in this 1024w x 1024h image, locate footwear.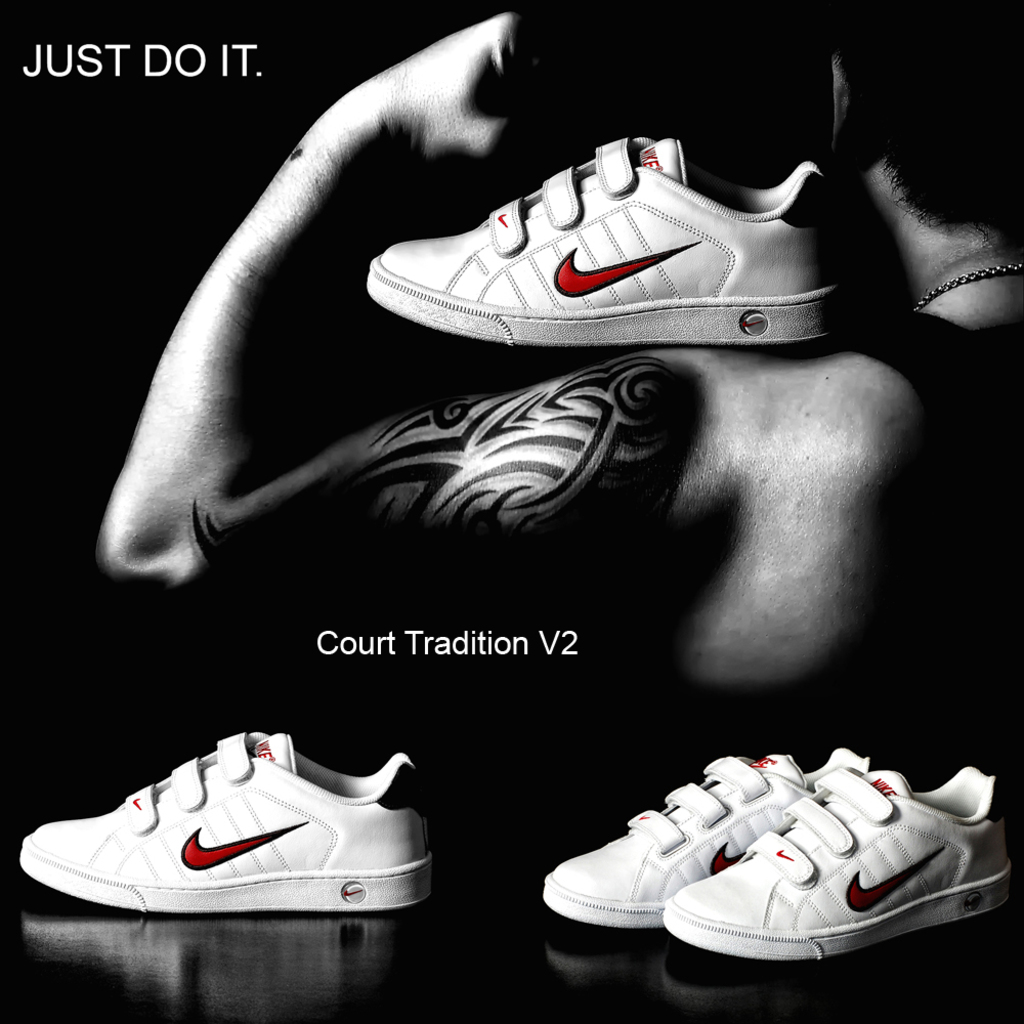
Bounding box: 543/746/874/929.
